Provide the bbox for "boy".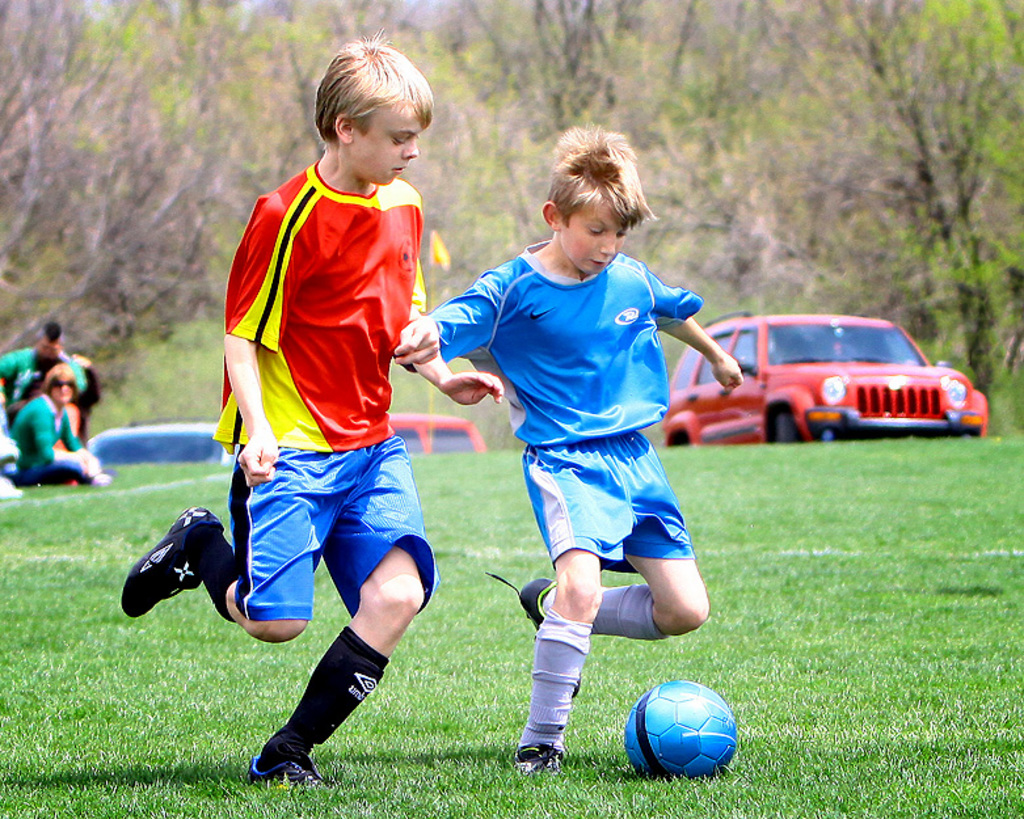
x1=182 y1=60 x2=477 y2=778.
